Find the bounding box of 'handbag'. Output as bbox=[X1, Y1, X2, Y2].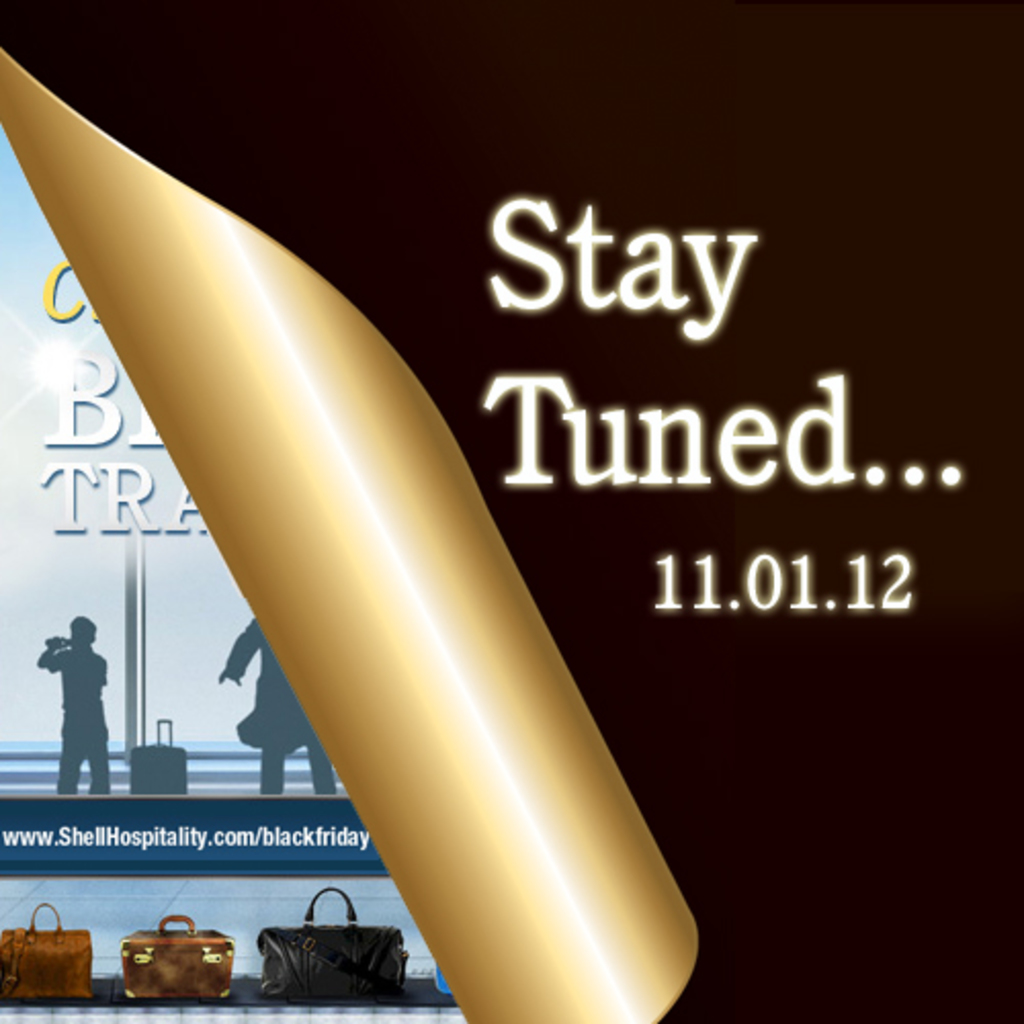
bbox=[123, 911, 244, 1006].
